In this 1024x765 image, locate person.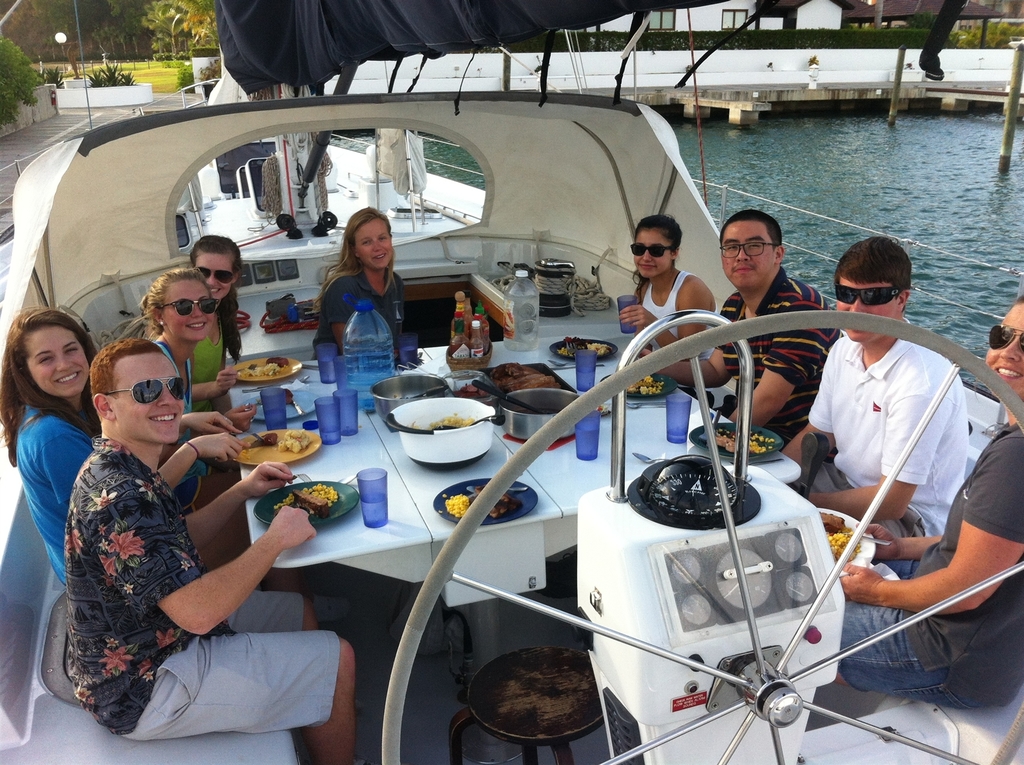
Bounding box: (836,291,1023,714).
